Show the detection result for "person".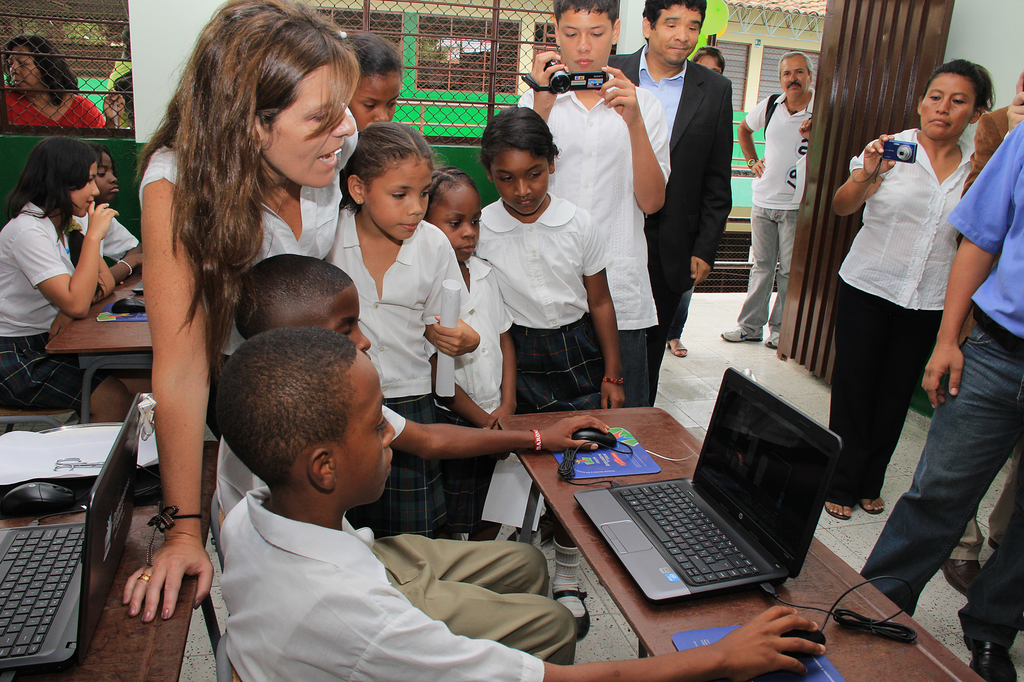
bbox=[333, 119, 472, 532].
